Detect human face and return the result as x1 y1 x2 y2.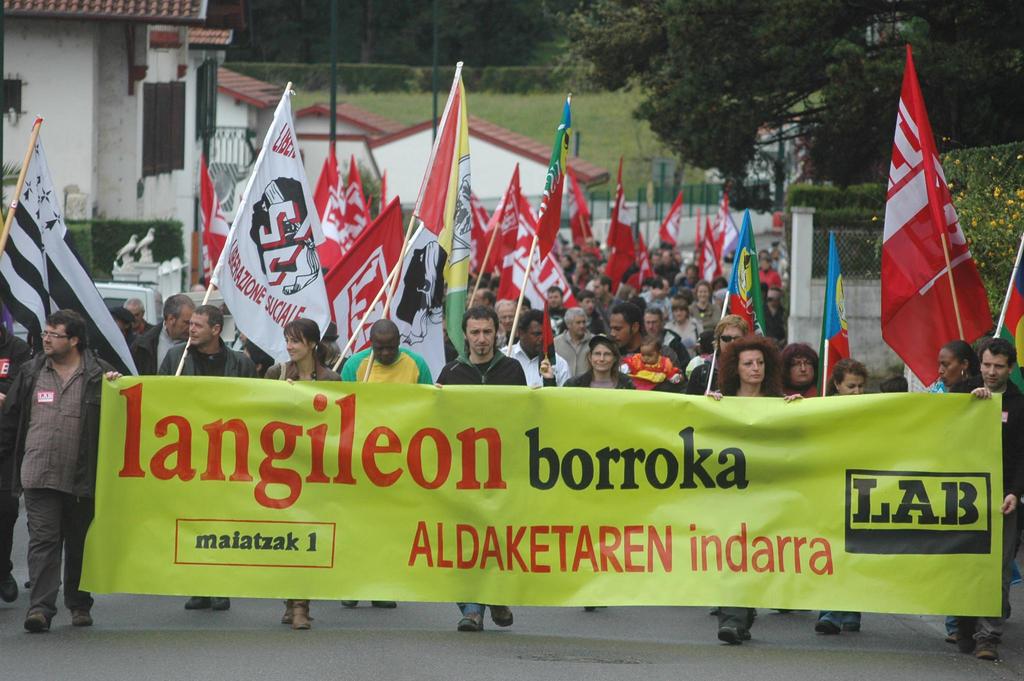
589 342 614 372.
